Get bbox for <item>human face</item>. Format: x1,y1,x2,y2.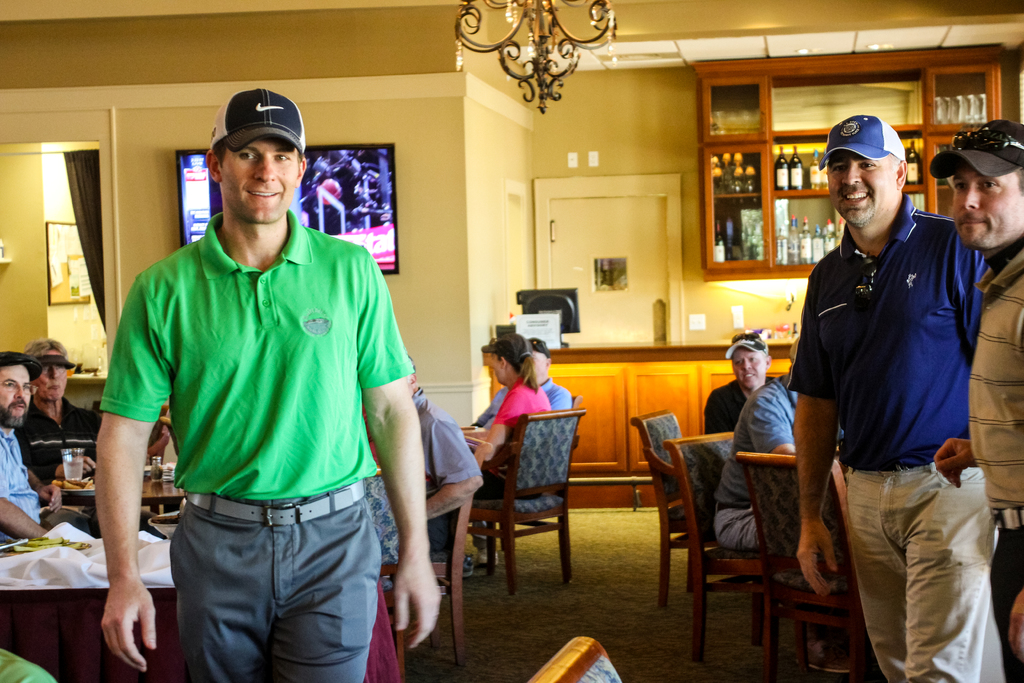
945,164,1022,252.
